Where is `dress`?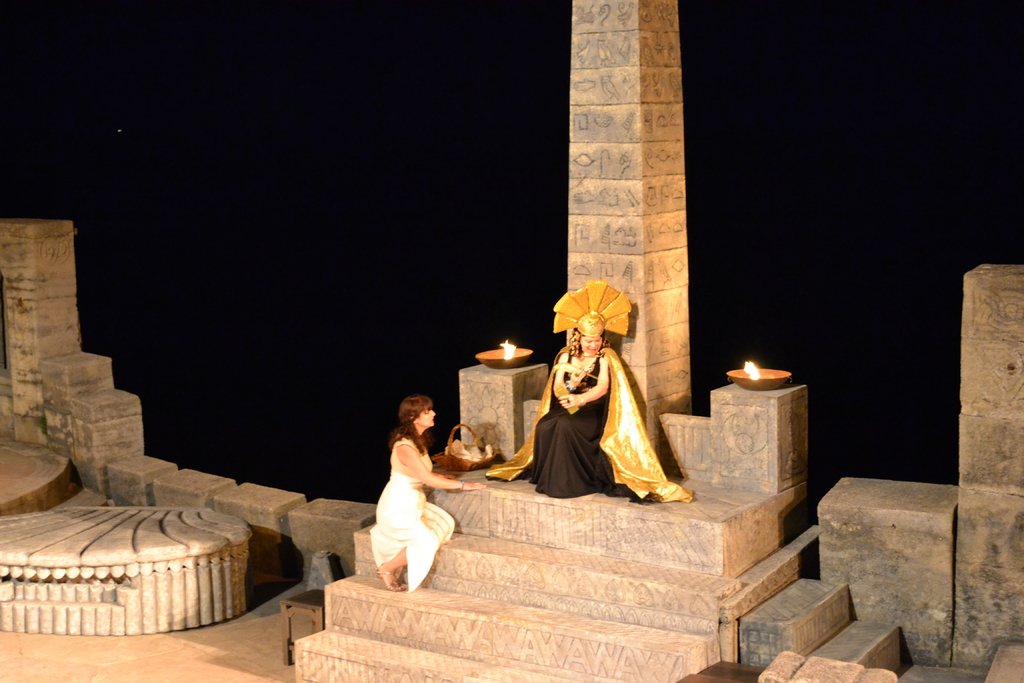
<region>532, 357, 609, 496</region>.
